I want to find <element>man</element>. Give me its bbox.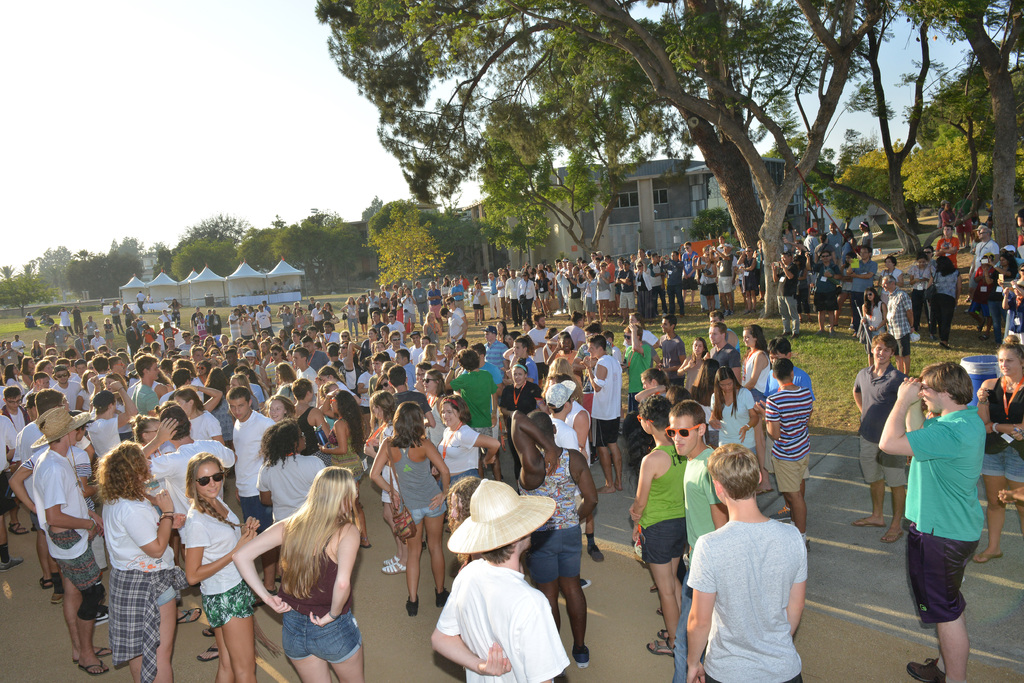
rect(71, 304, 85, 334).
